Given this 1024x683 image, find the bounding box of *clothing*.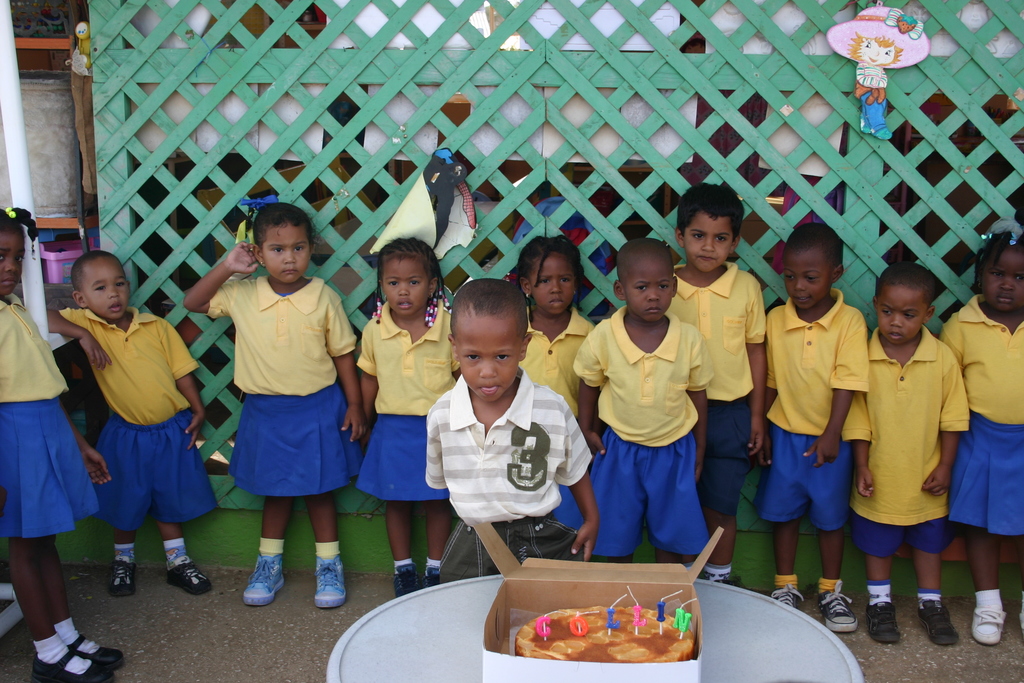
Rect(763, 424, 857, 531).
